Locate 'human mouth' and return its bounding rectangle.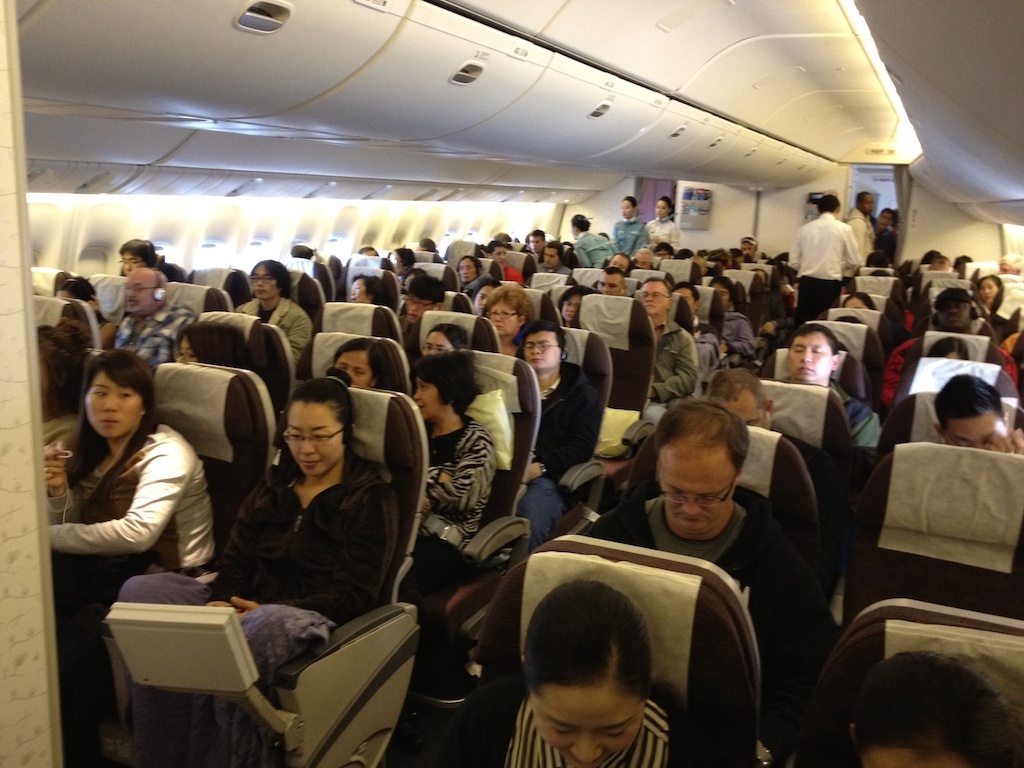
(99,416,118,427).
